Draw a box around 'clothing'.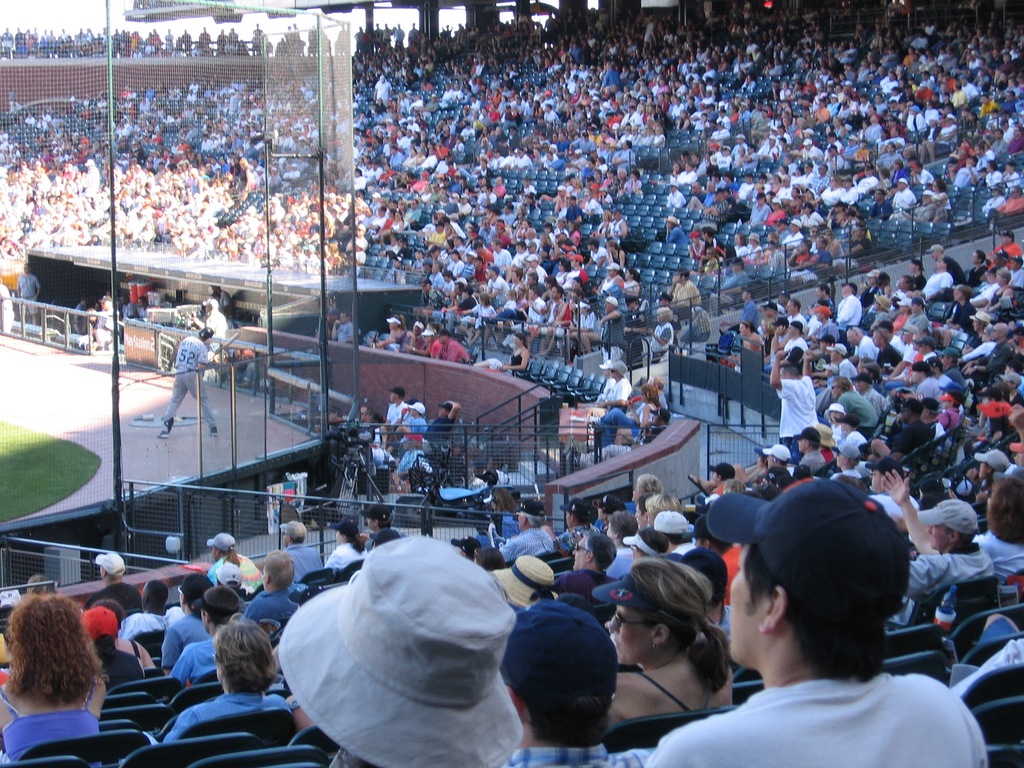
77/641/155/696.
